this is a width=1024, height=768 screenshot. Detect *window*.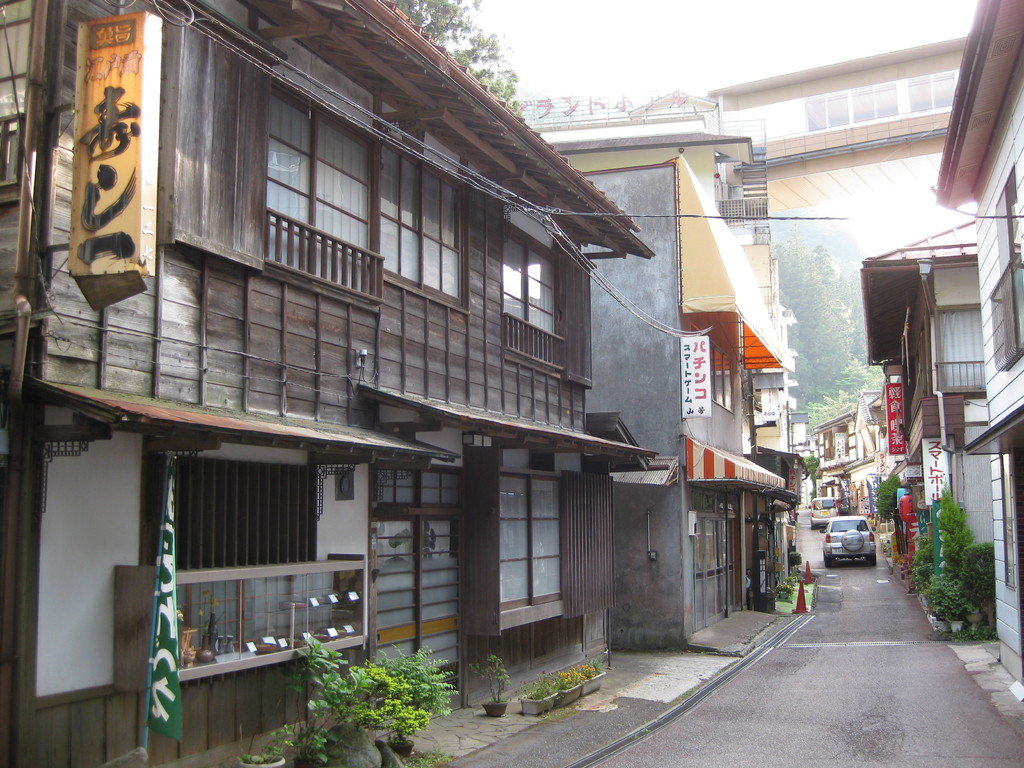
(left=382, top=143, right=472, bottom=315).
